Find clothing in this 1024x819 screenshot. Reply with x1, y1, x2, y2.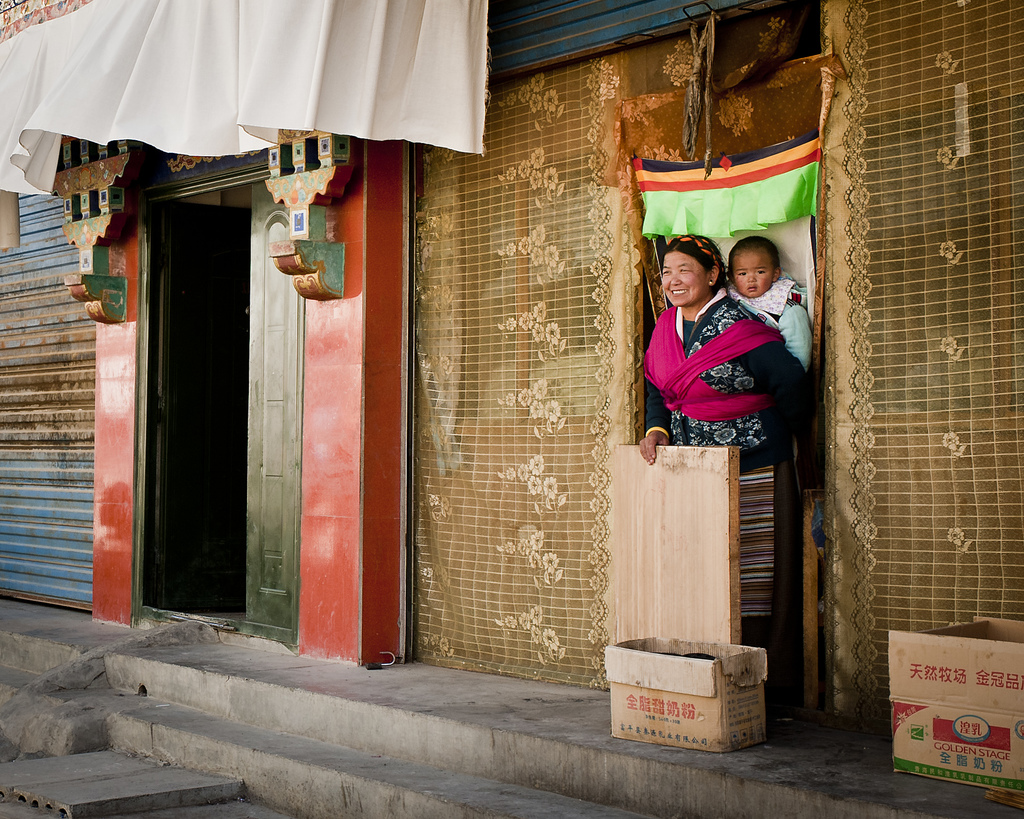
643, 308, 807, 469.
